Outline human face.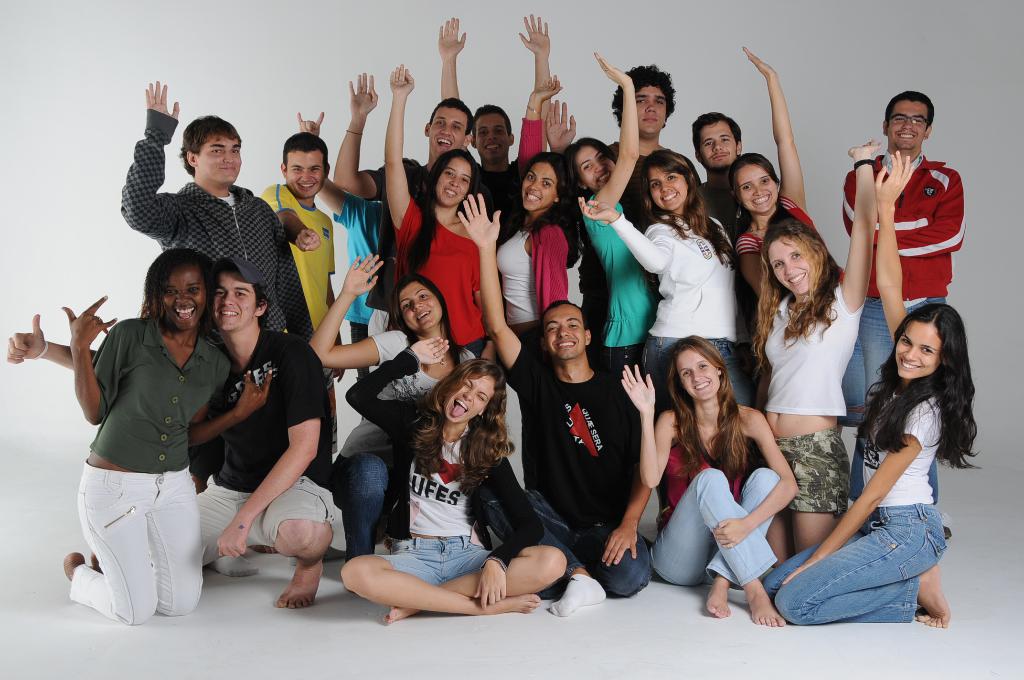
Outline: (521,163,555,209).
